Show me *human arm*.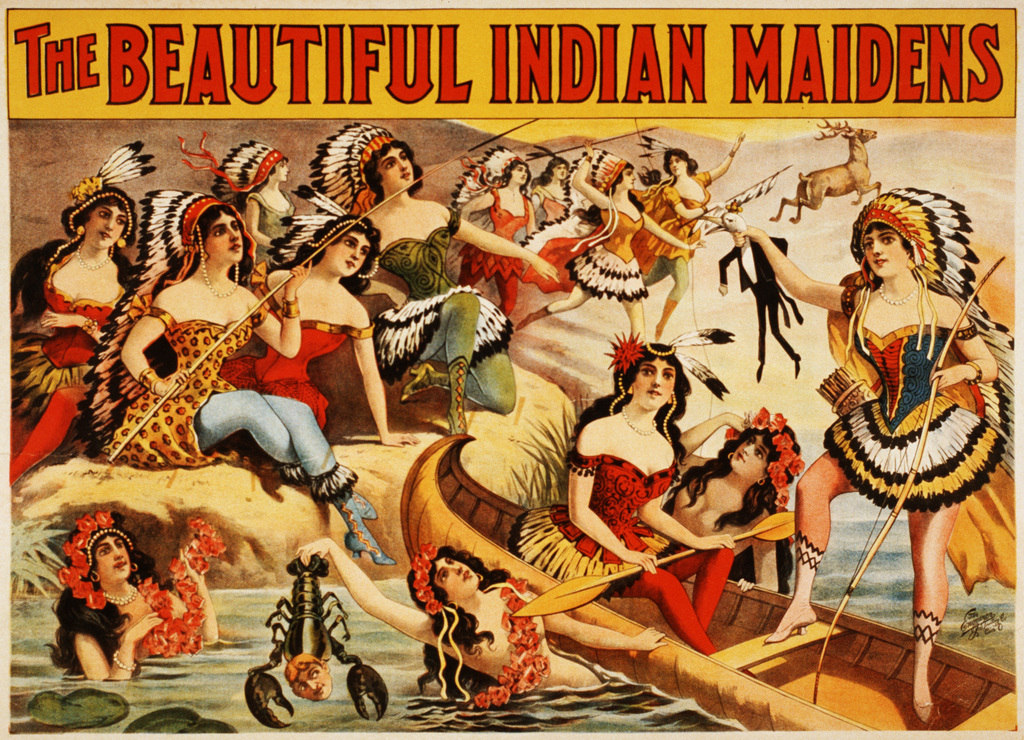
*human arm* is here: <region>565, 434, 662, 570</region>.
